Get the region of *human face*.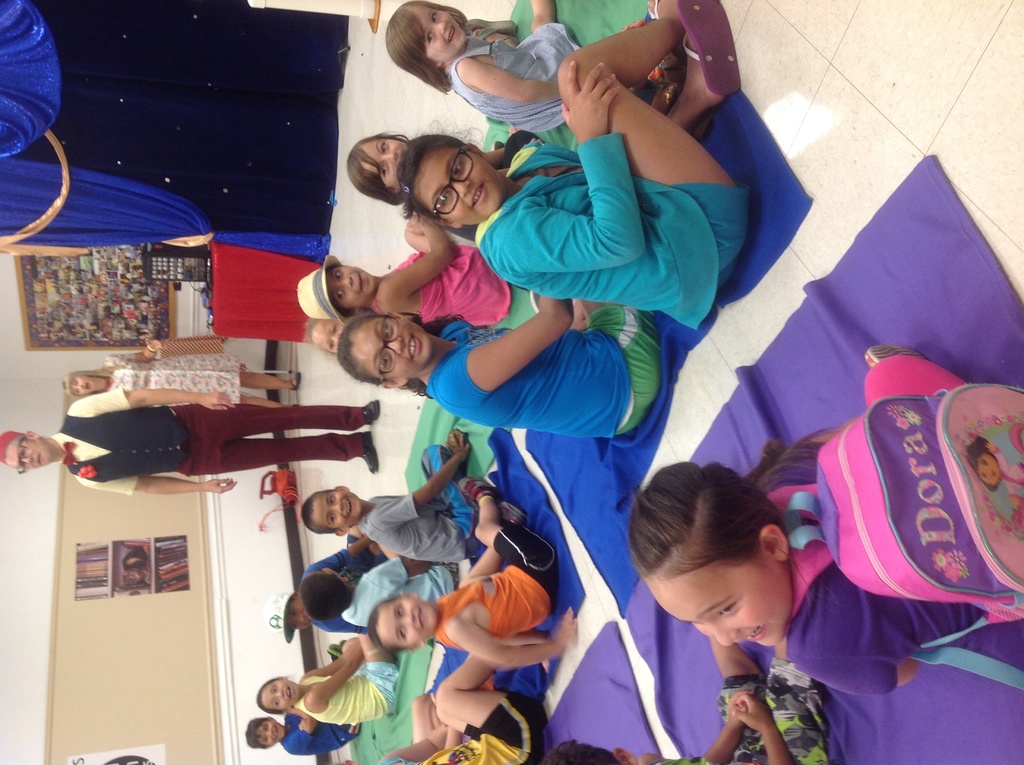
select_region(646, 575, 793, 645).
